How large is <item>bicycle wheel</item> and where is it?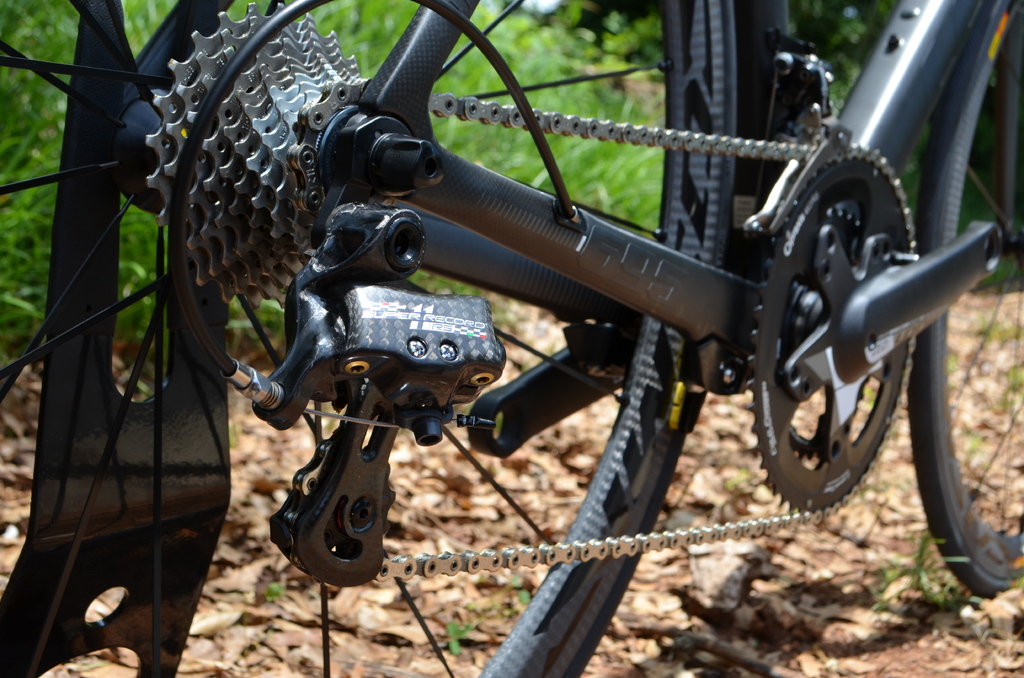
Bounding box: [907, 0, 1023, 601].
